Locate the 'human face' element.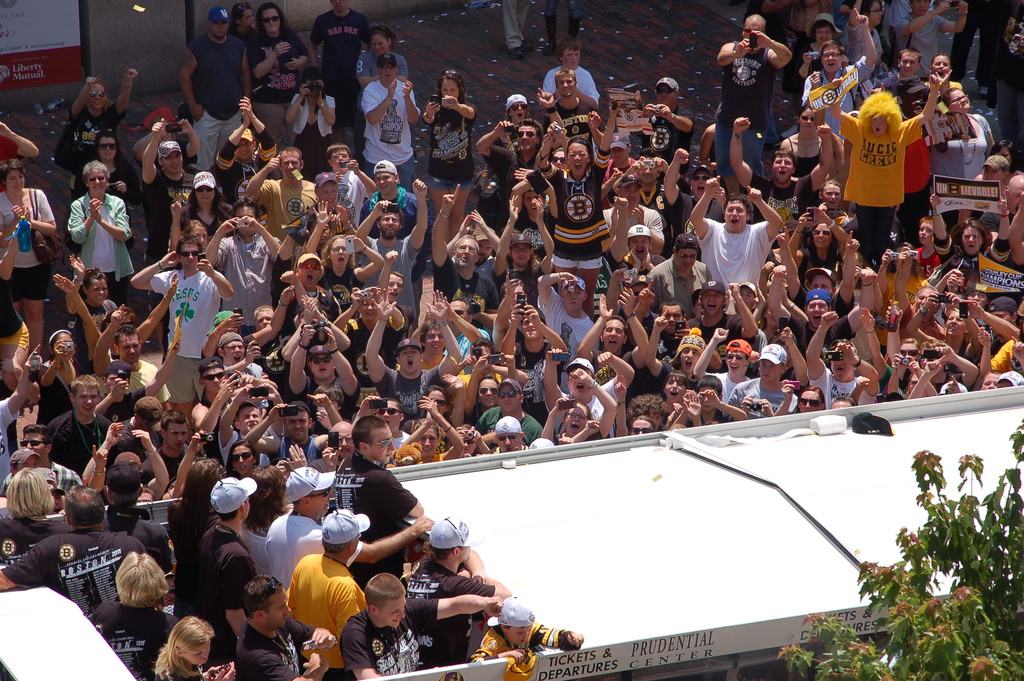
Element bbox: [518,126,538,151].
